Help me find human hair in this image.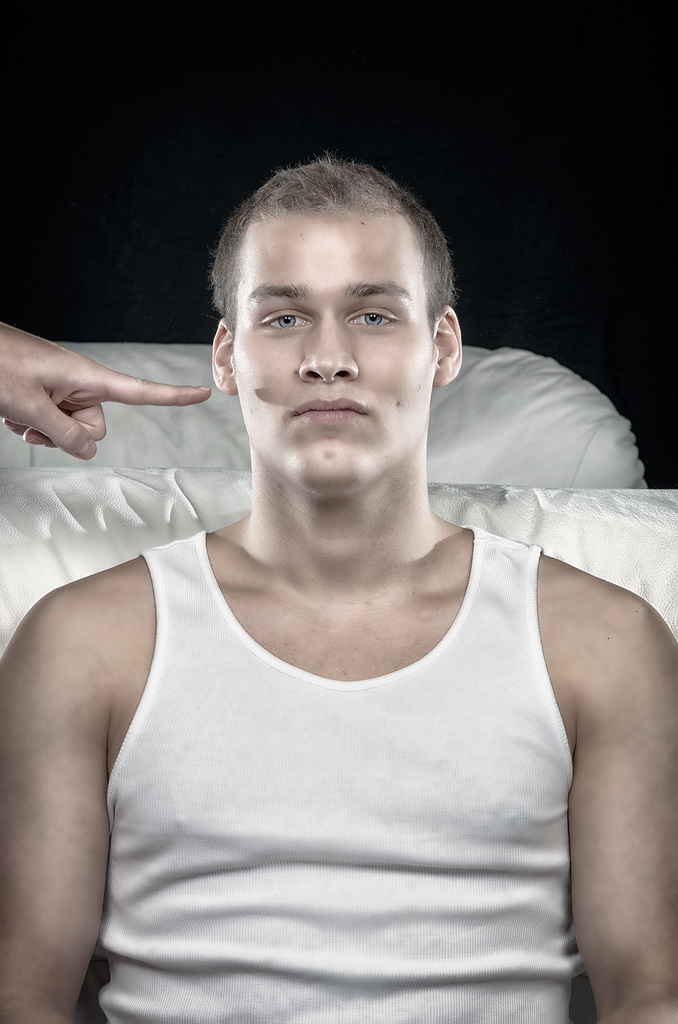
Found it: {"x1": 191, "y1": 124, "x2": 470, "y2": 490}.
